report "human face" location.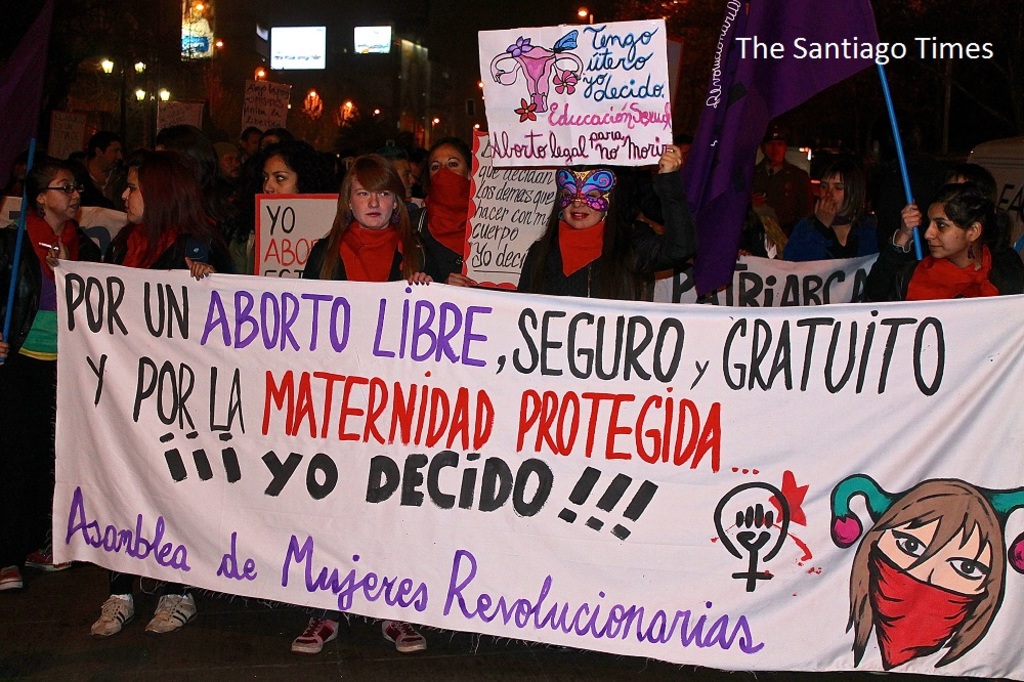
Report: bbox(260, 153, 301, 197).
